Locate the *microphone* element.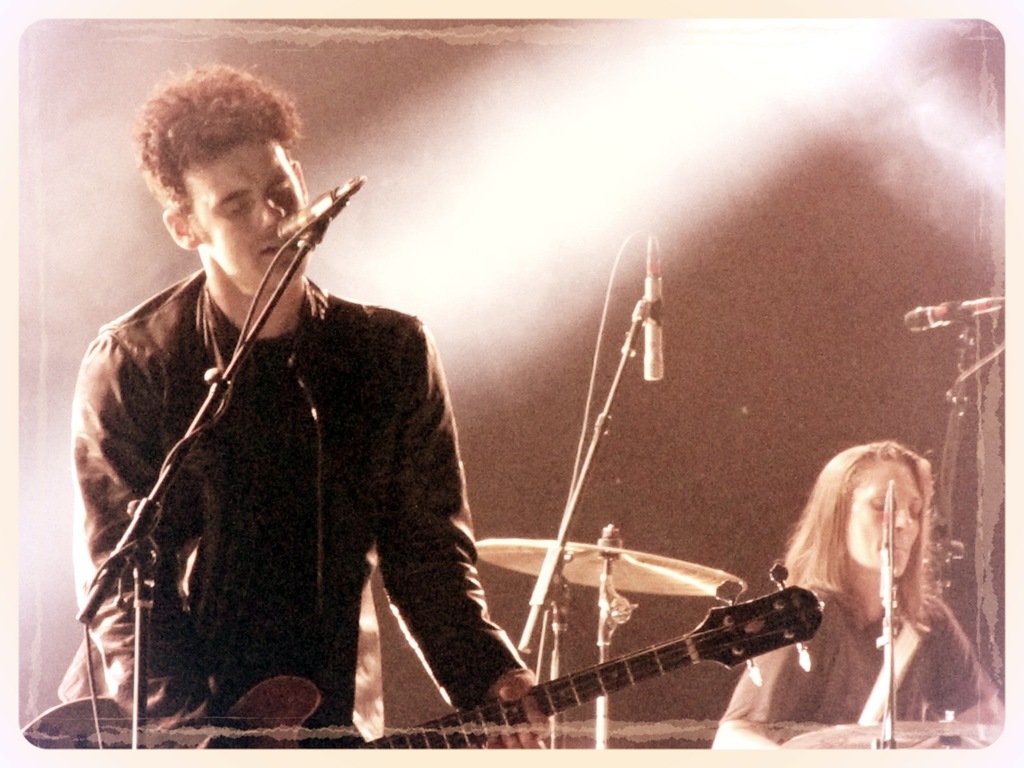
Element bbox: x1=877, y1=474, x2=895, y2=596.
